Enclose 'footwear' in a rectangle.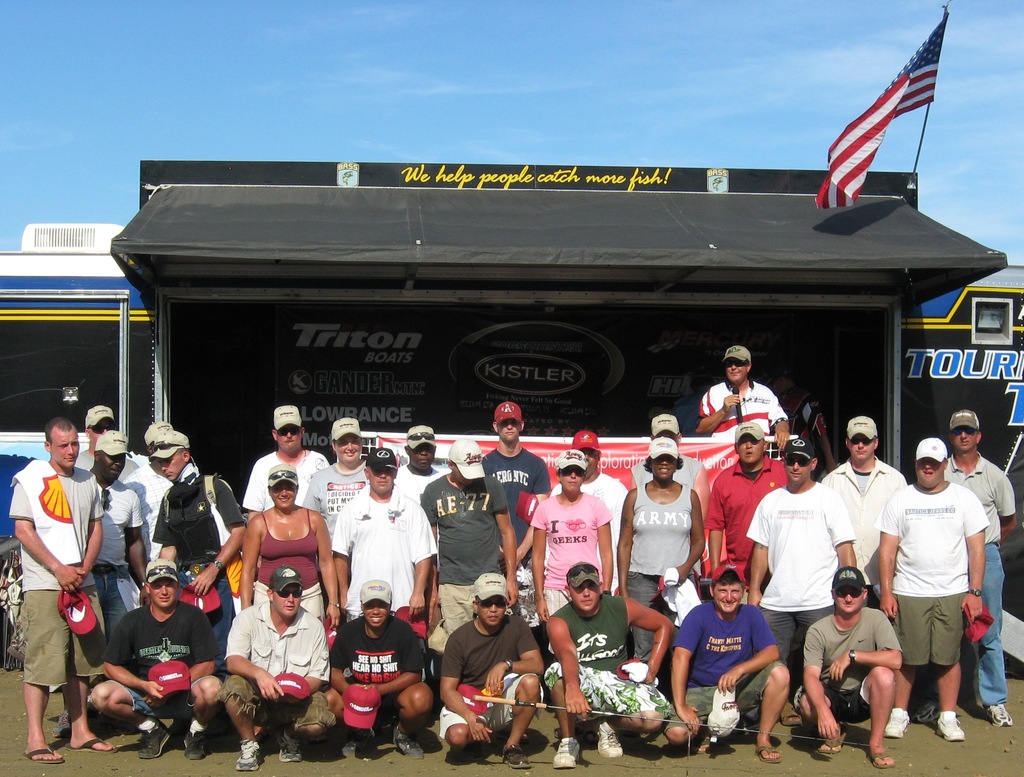
rect(819, 728, 847, 754).
